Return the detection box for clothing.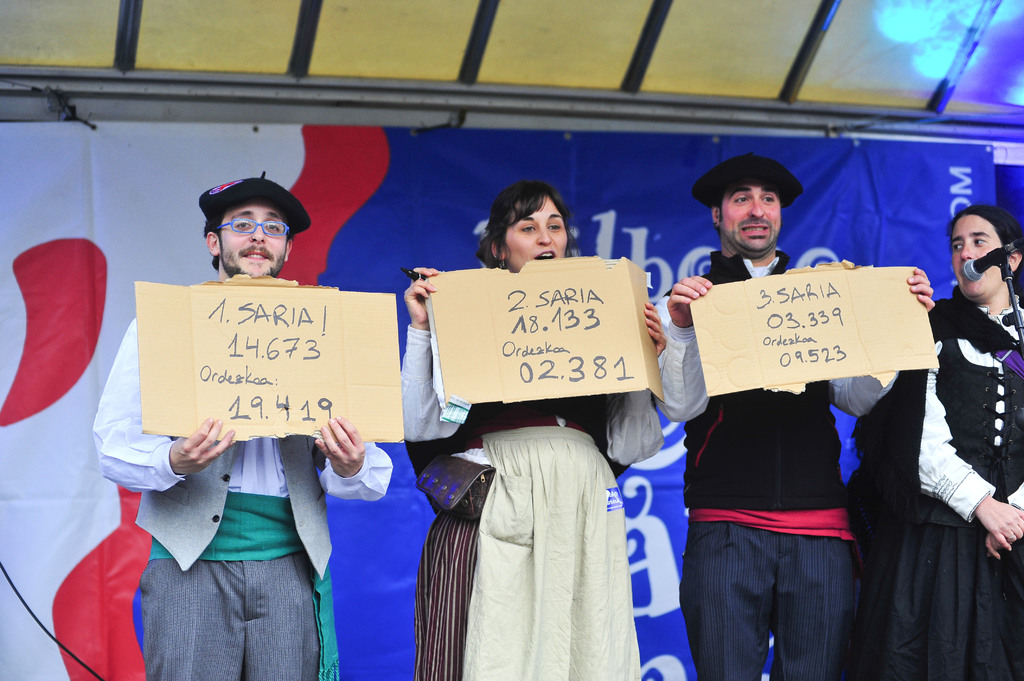
92:314:391:680.
